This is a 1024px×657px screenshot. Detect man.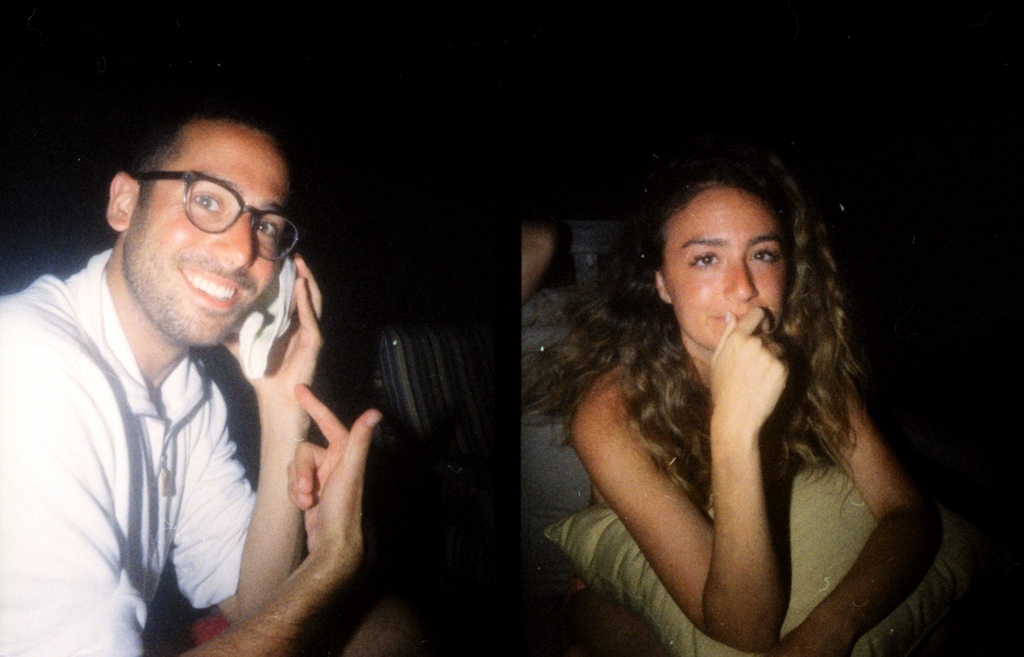
x1=0 y1=93 x2=414 y2=656.
